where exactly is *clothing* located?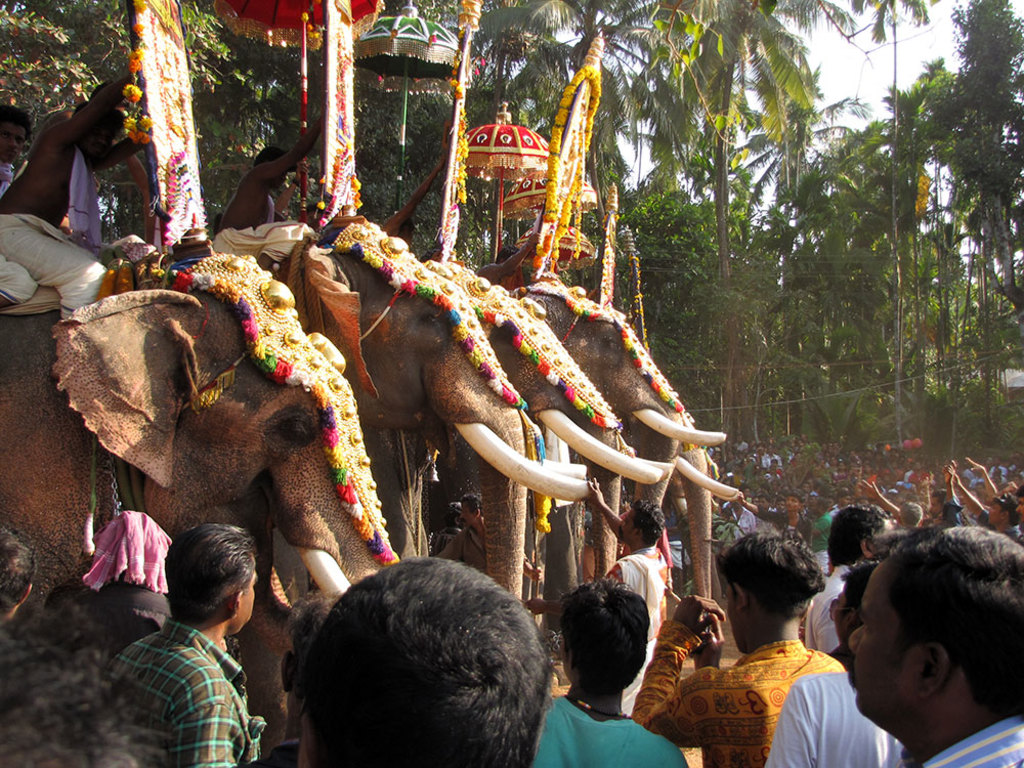
Its bounding box is 535 694 696 767.
